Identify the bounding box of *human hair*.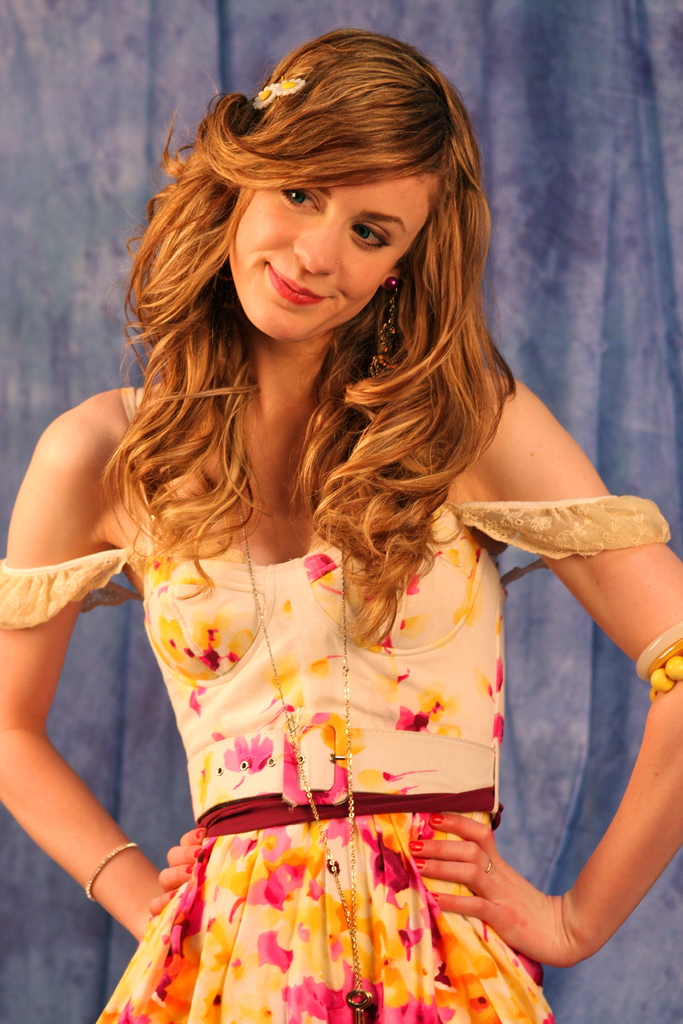
[left=107, top=42, right=511, bottom=618].
